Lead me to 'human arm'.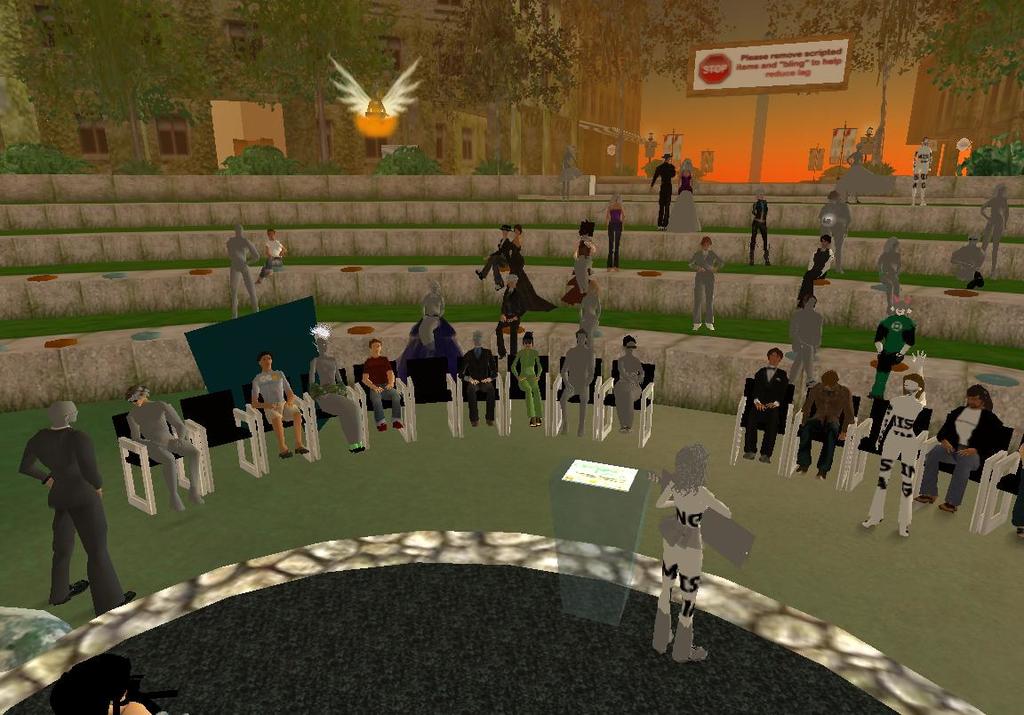
Lead to box(281, 367, 294, 410).
